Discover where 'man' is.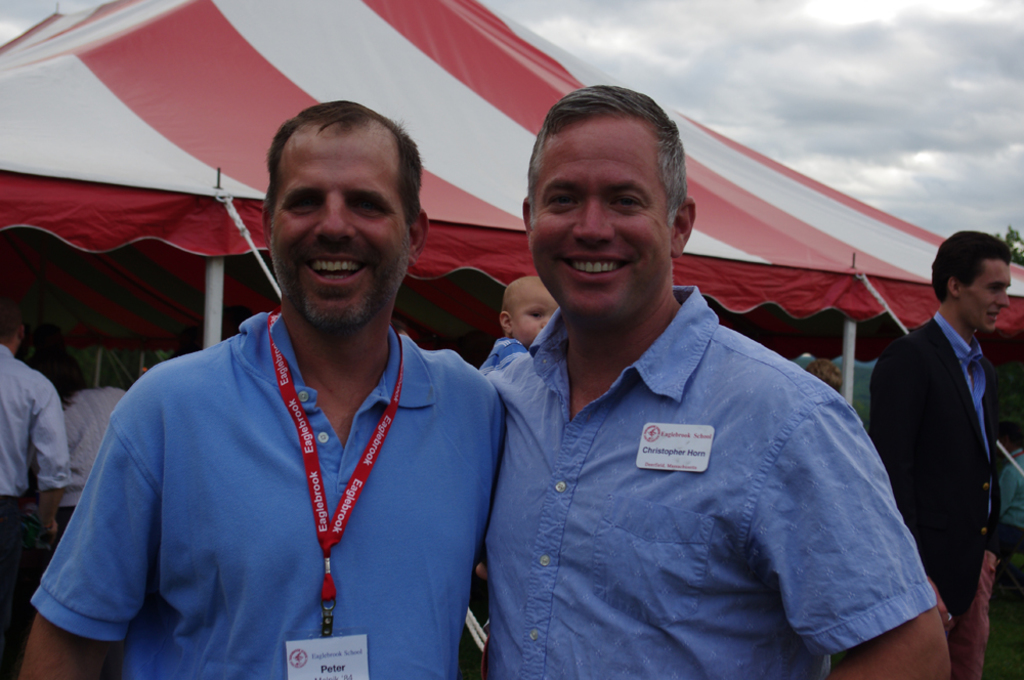
Discovered at {"left": 0, "top": 285, "right": 79, "bottom": 679}.
